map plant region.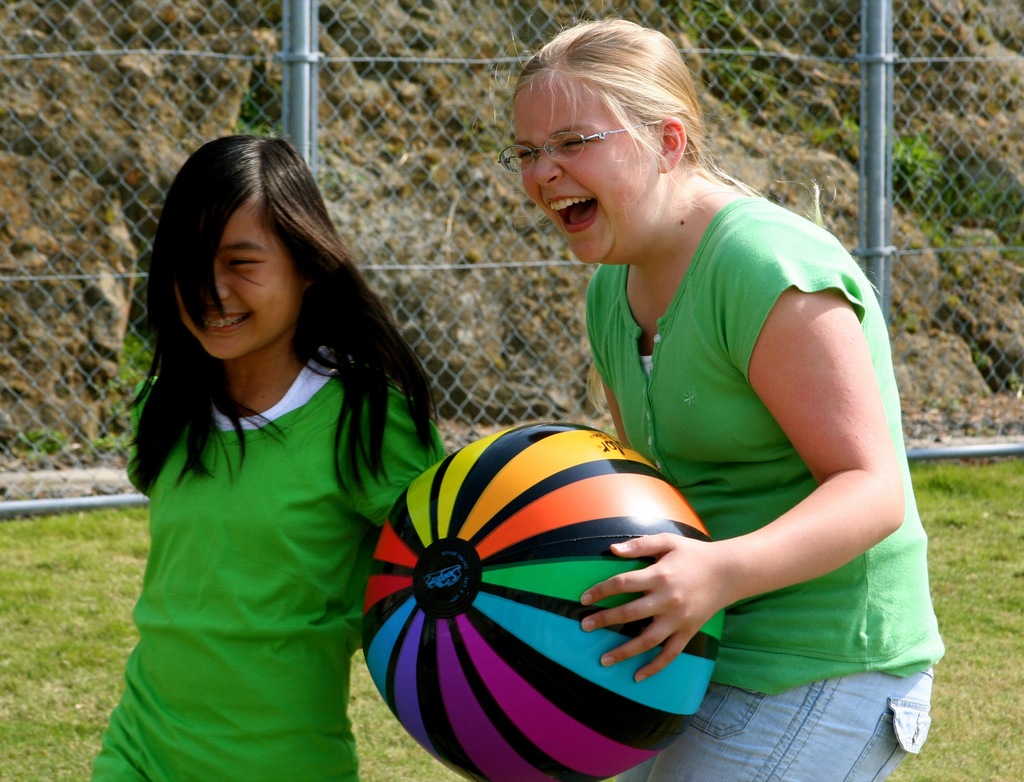
Mapped to locate(874, 123, 969, 214).
